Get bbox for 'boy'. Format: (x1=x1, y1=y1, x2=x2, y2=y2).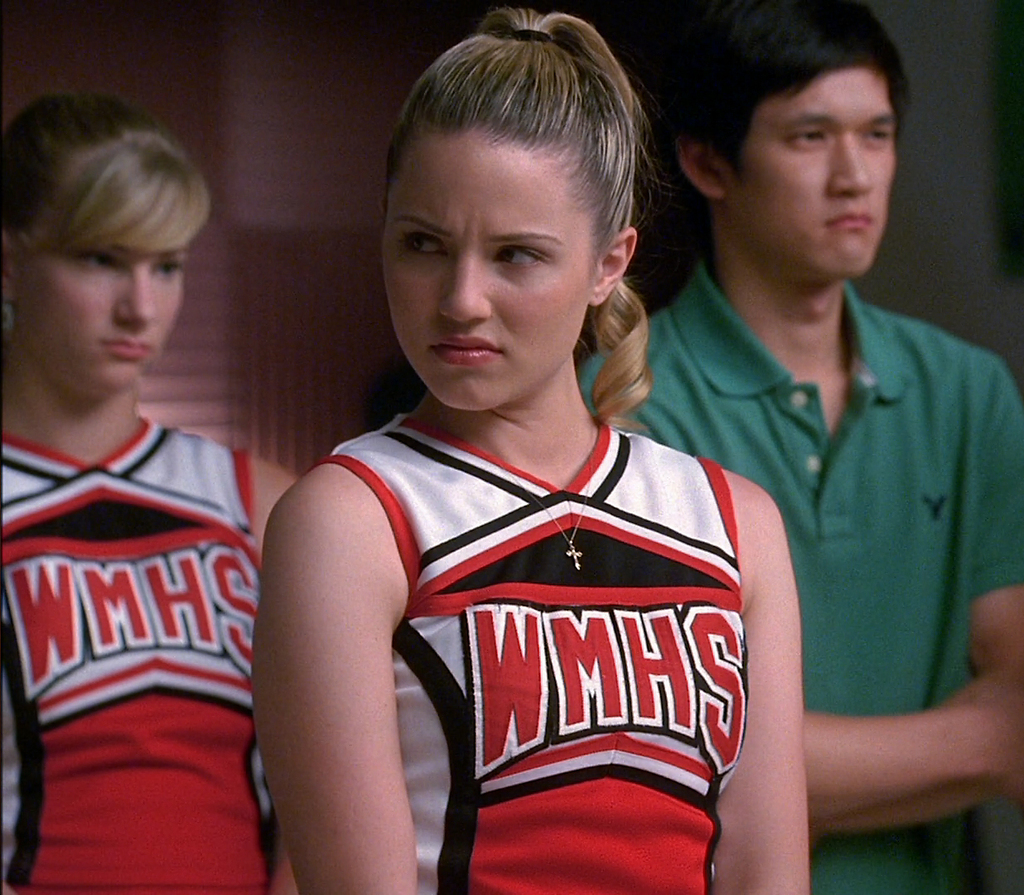
(x1=574, y1=0, x2=1023, y2=894).
